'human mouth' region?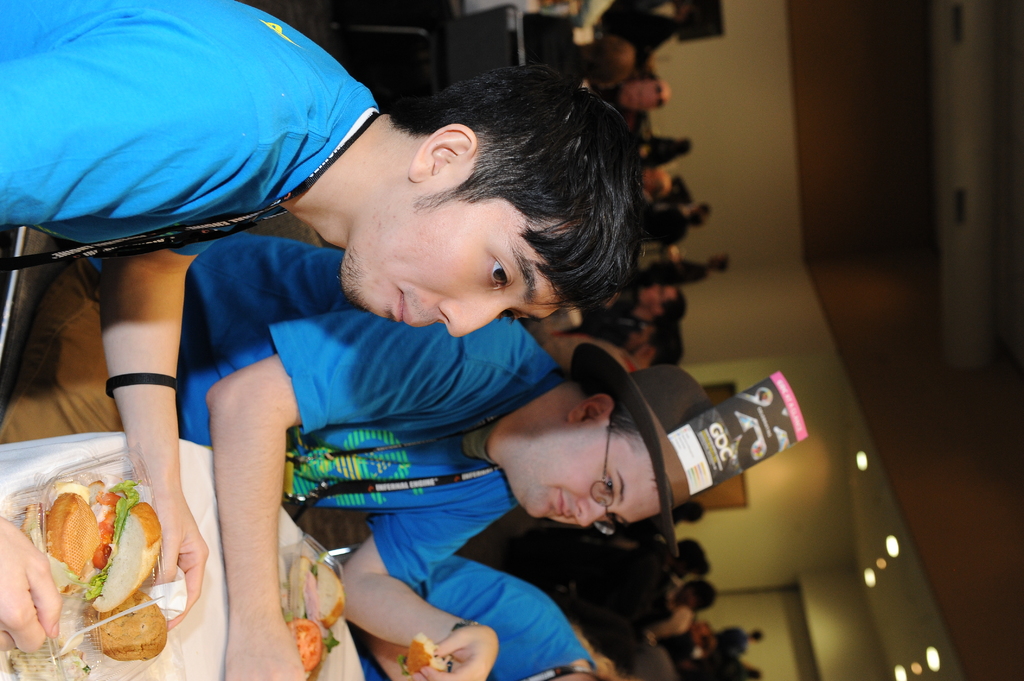
BBox(394, 293, 412, 326)
